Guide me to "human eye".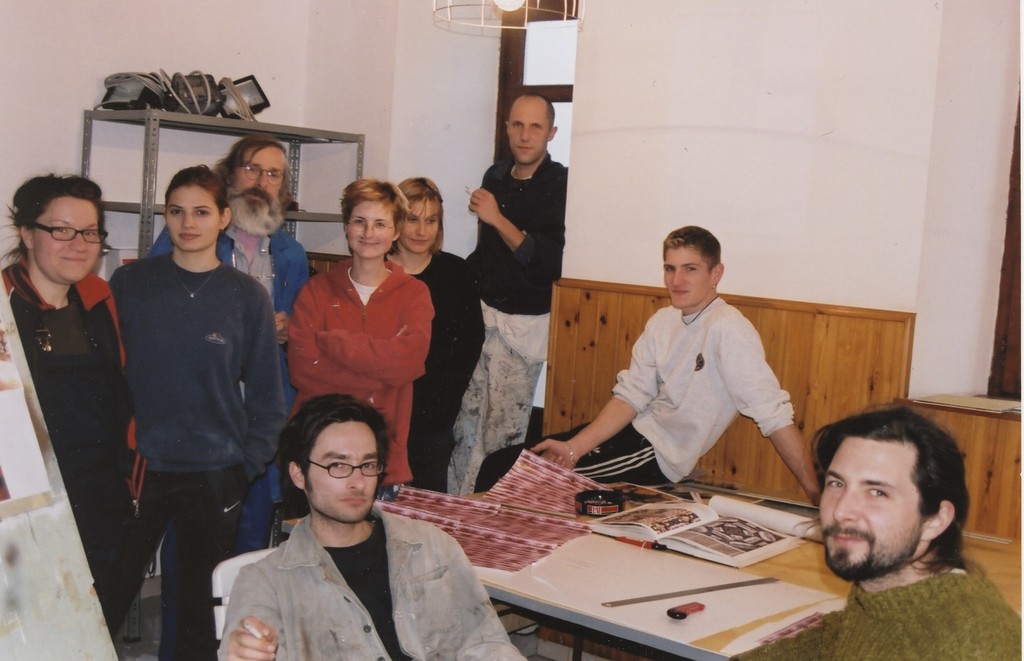
Guidance: <region>511, 120, 524, 129</region>.
